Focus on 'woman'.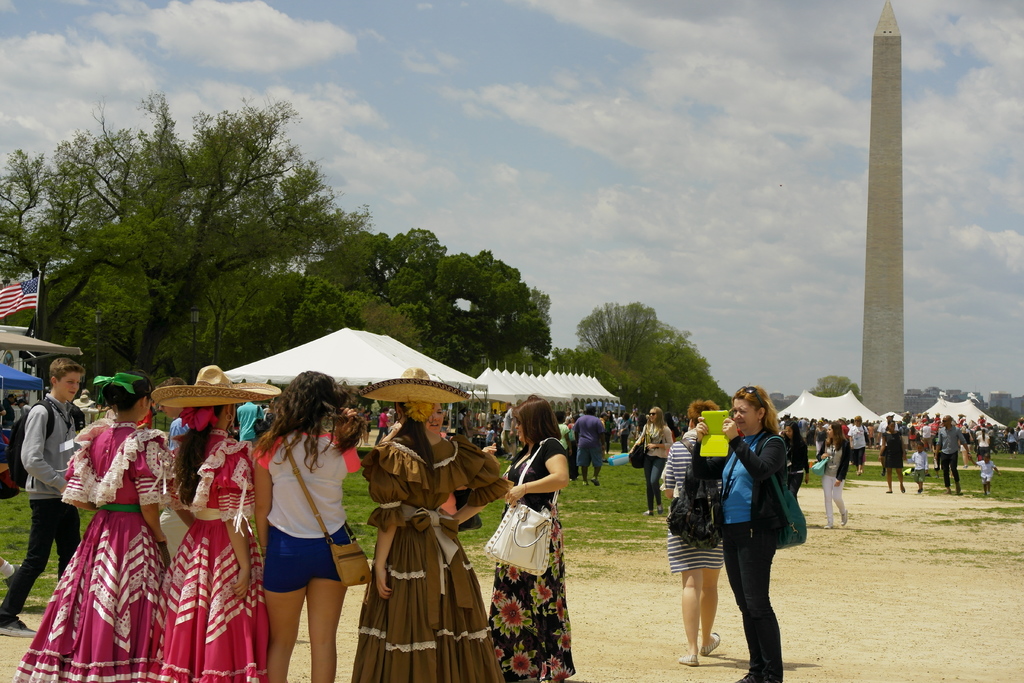
Focused at x1=372, y1=404, x2=394, y2=445.
